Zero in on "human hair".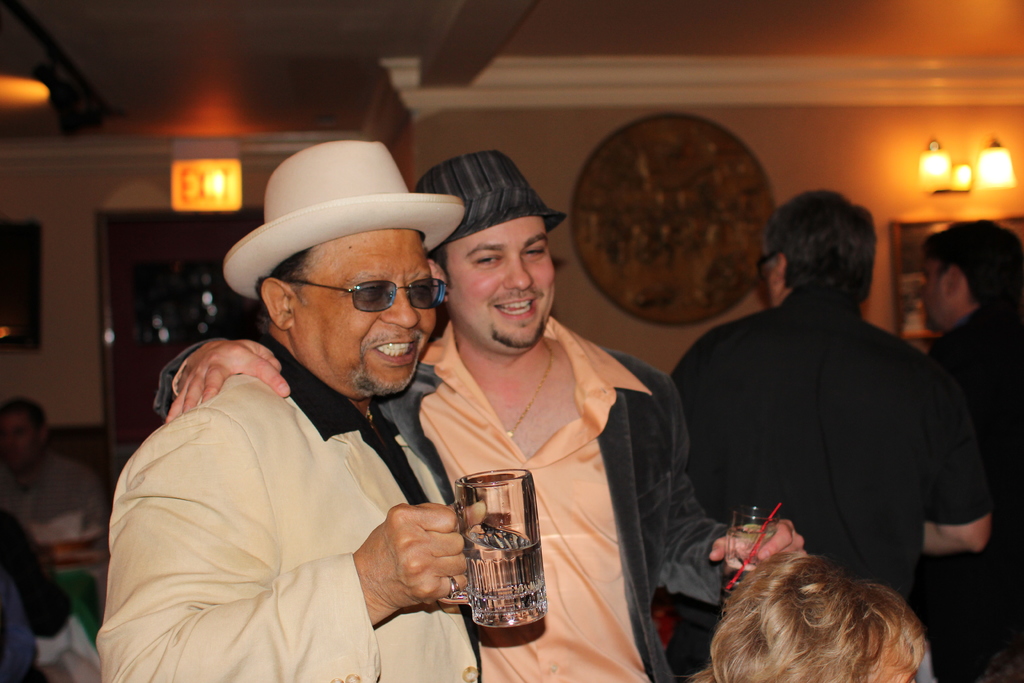
Zeroed in: <box>250,251,315,336</box>.
